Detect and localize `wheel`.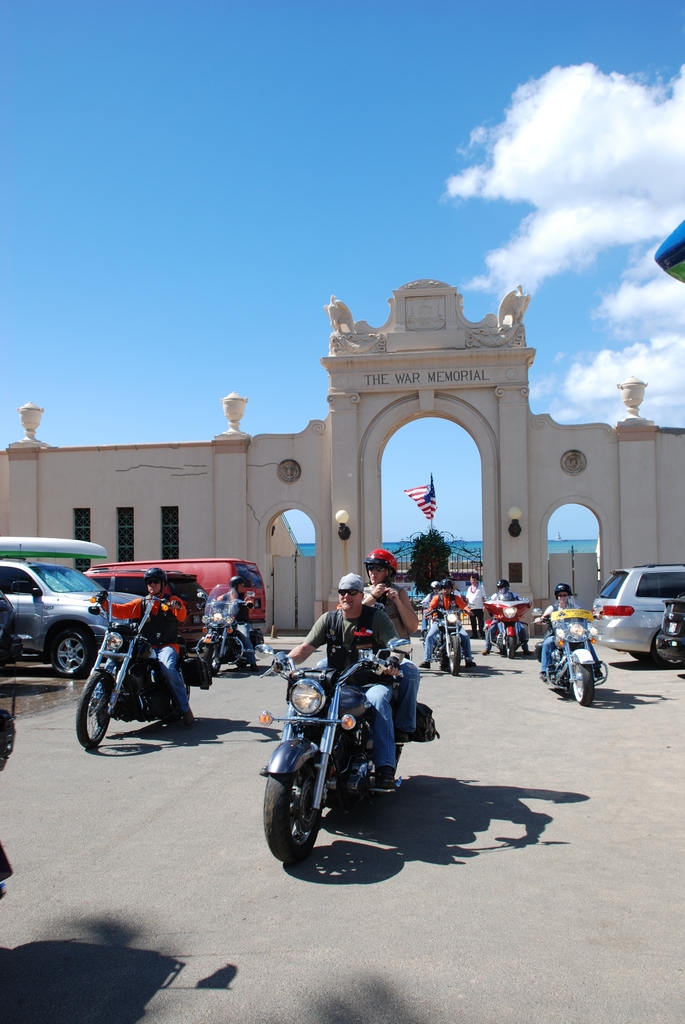
Localized at l=569, t=665, r=597, b=705.
